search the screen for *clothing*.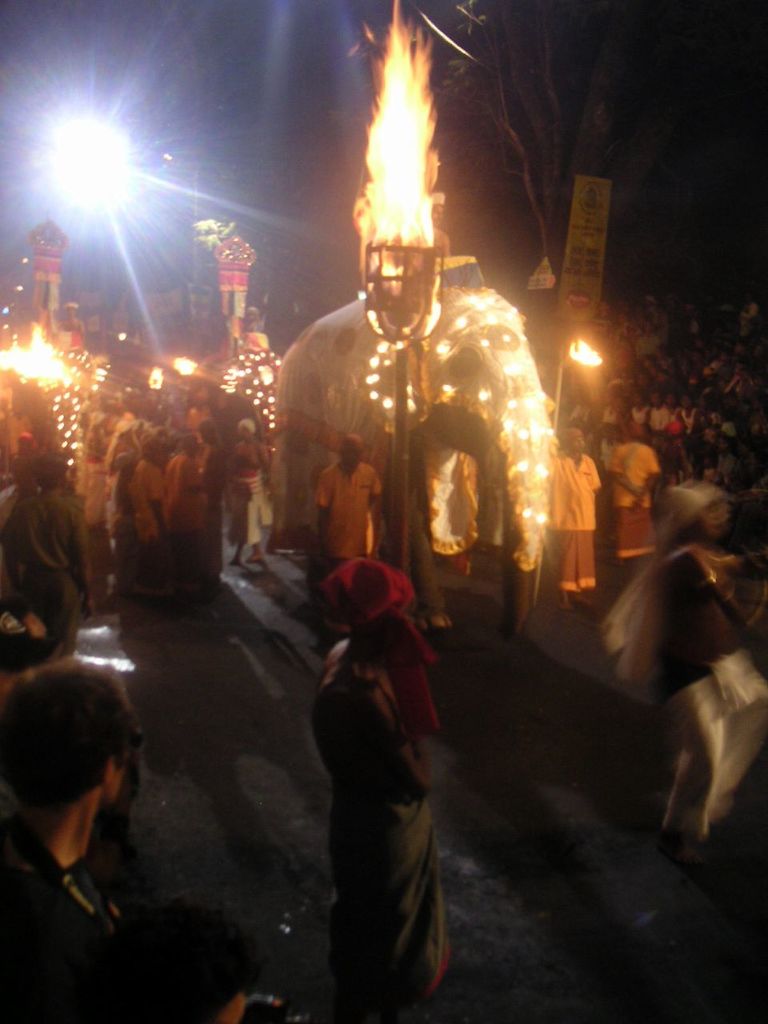
Found at (211,239,258,339).
